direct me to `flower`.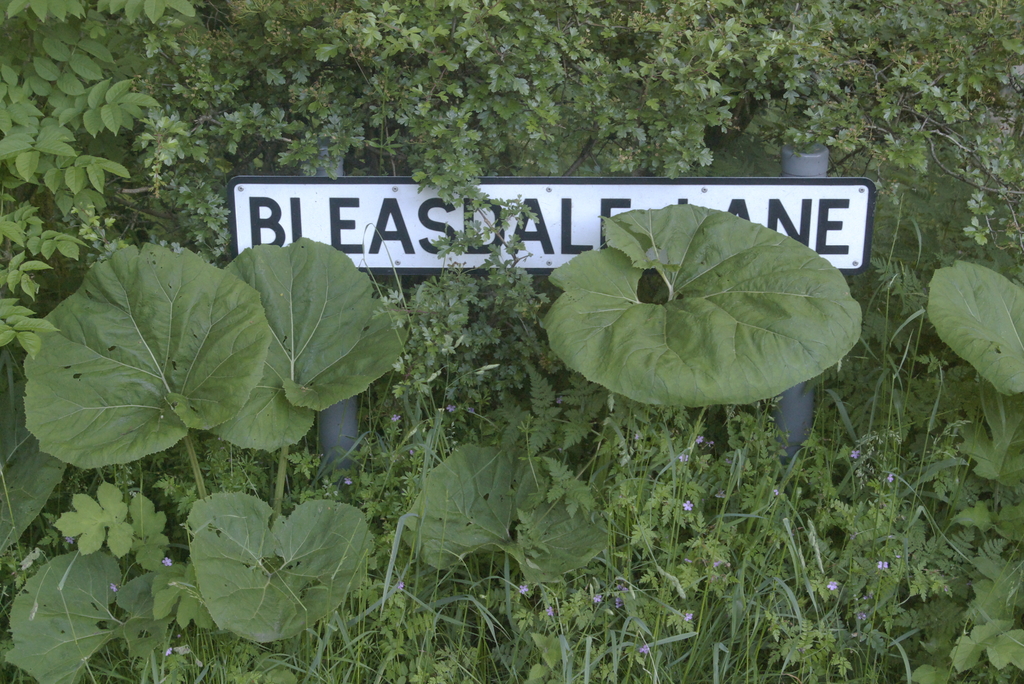
Direction: region(345, 475, 351, 484).
